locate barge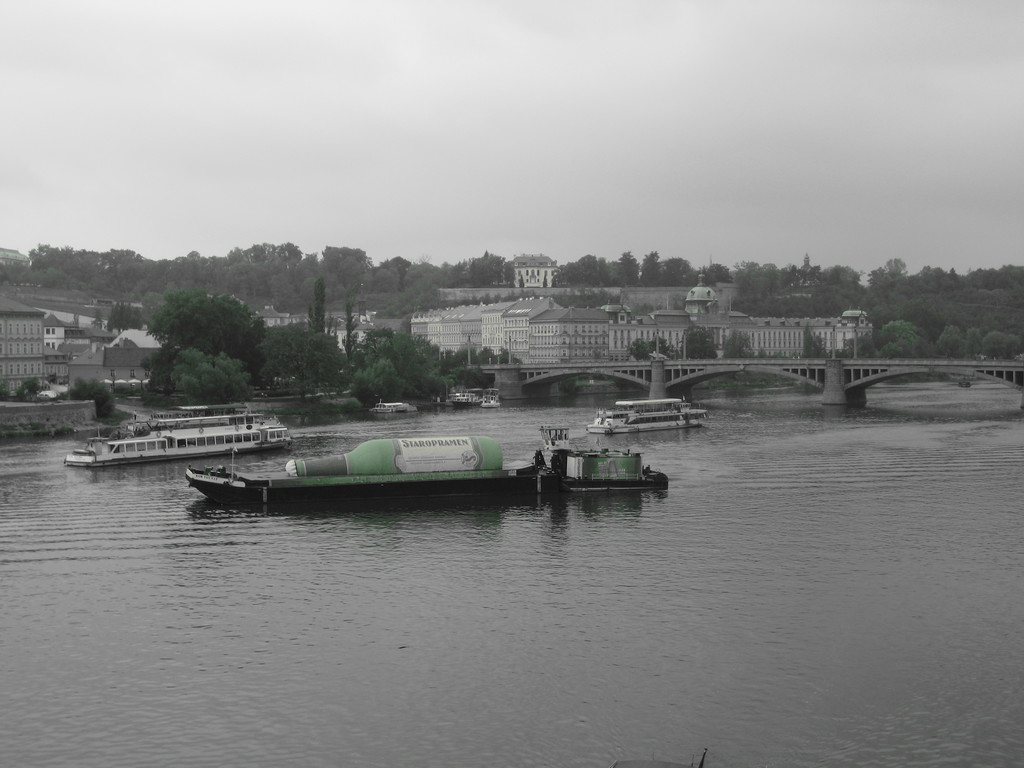
(67, 409, 291, 468)
